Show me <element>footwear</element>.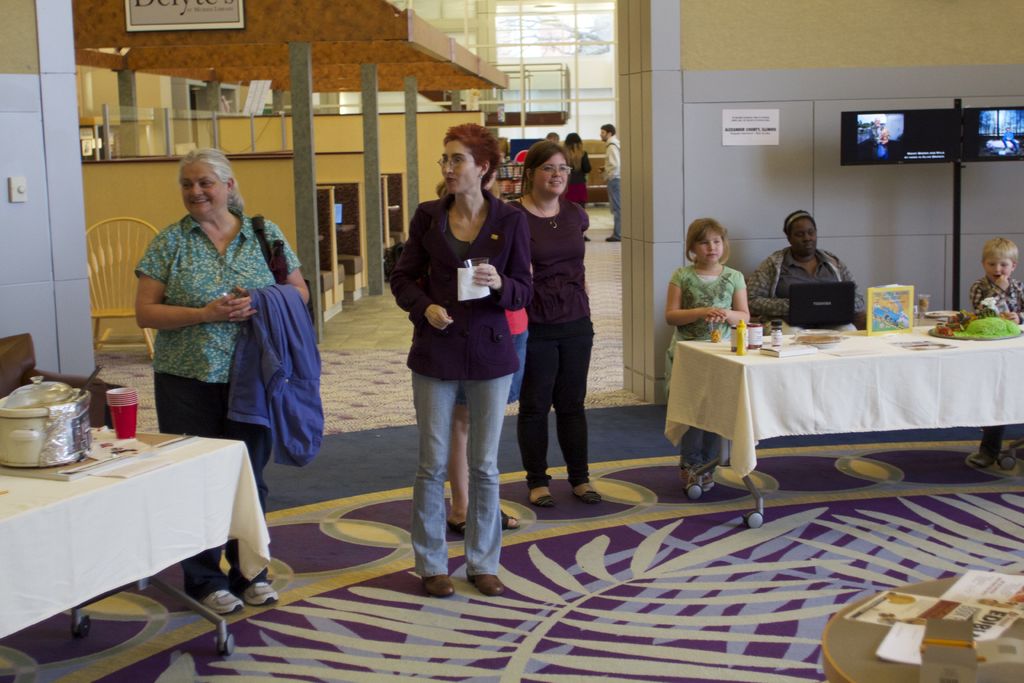
<element>footwear</element> is here: box=[228, 580, 283, 607].
